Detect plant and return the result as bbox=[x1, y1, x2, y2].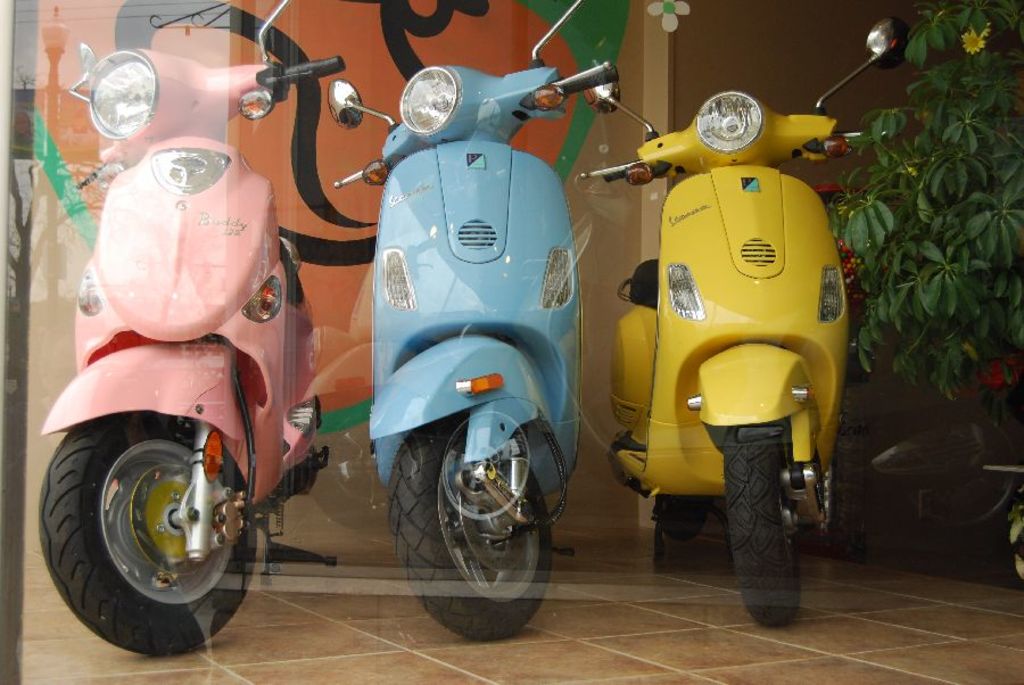
bbox=[847, 0, 1023, 535].
